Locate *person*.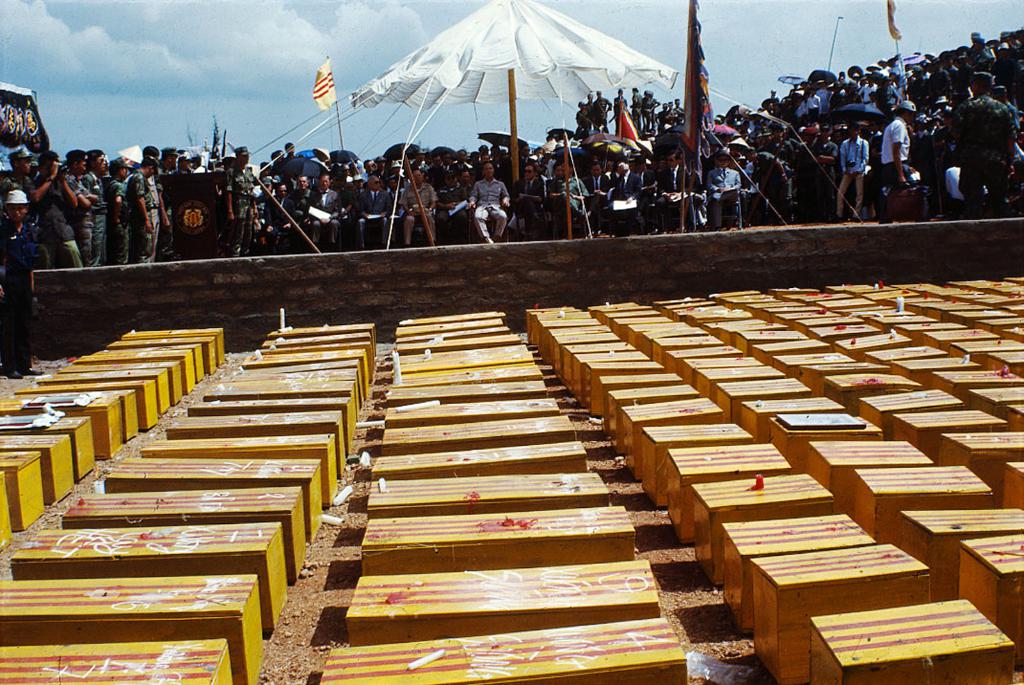
Bounding box: 592, 88, 612, 132.
